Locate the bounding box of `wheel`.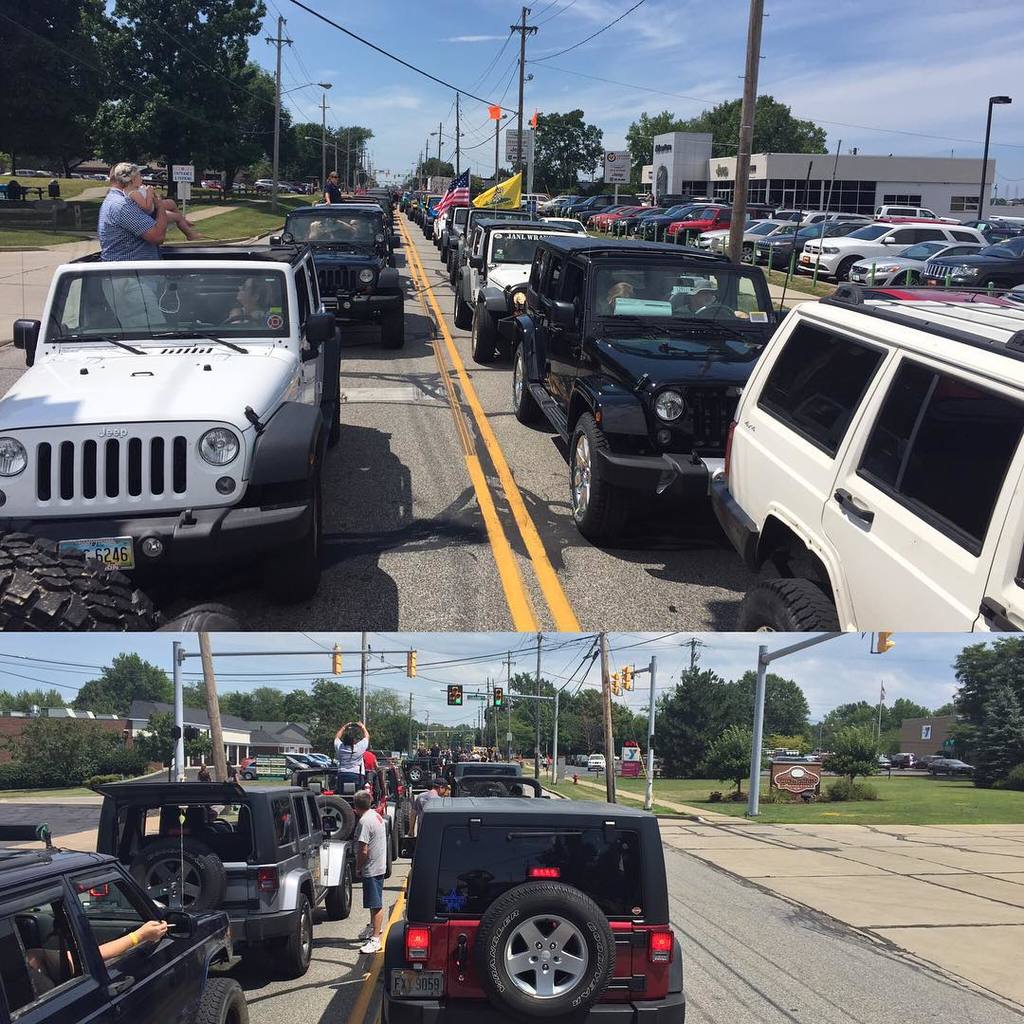
Bounding box: bbox(0, 531, 165, 631).
